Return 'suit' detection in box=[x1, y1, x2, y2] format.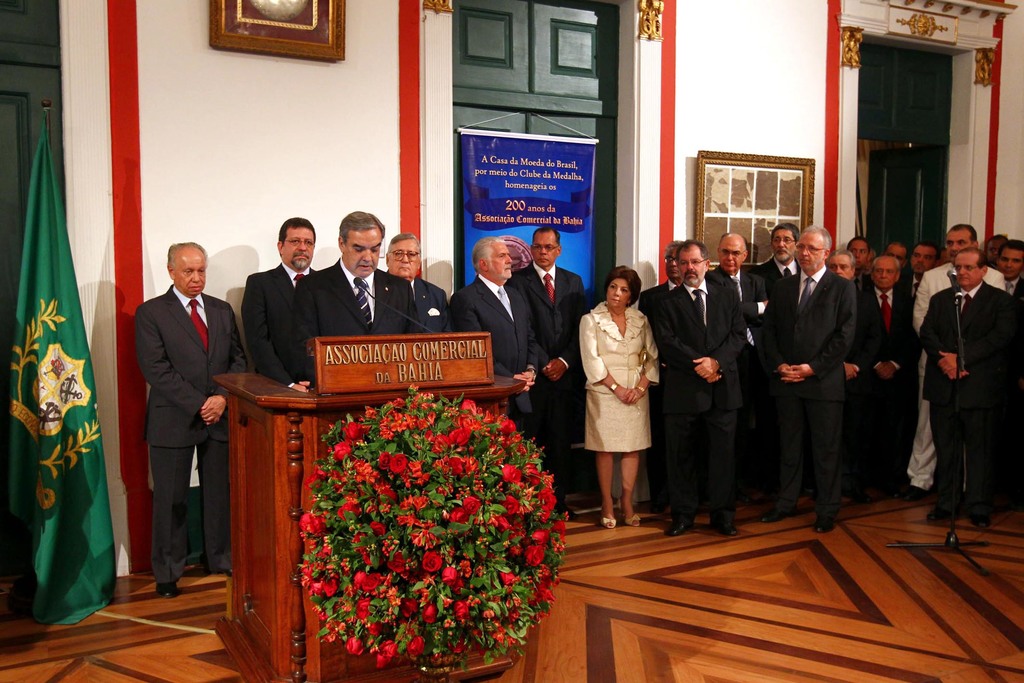
box=[753, 259, 797, 286].
